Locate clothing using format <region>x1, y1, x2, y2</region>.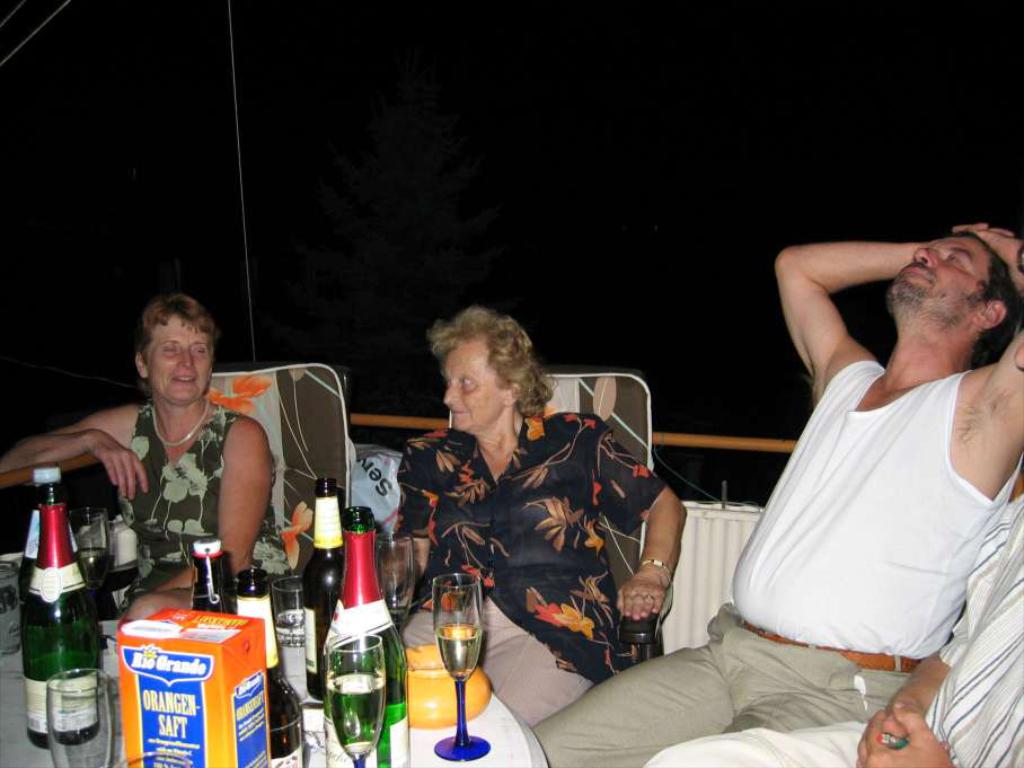
<region>732, 324, 998, 673</region>.
